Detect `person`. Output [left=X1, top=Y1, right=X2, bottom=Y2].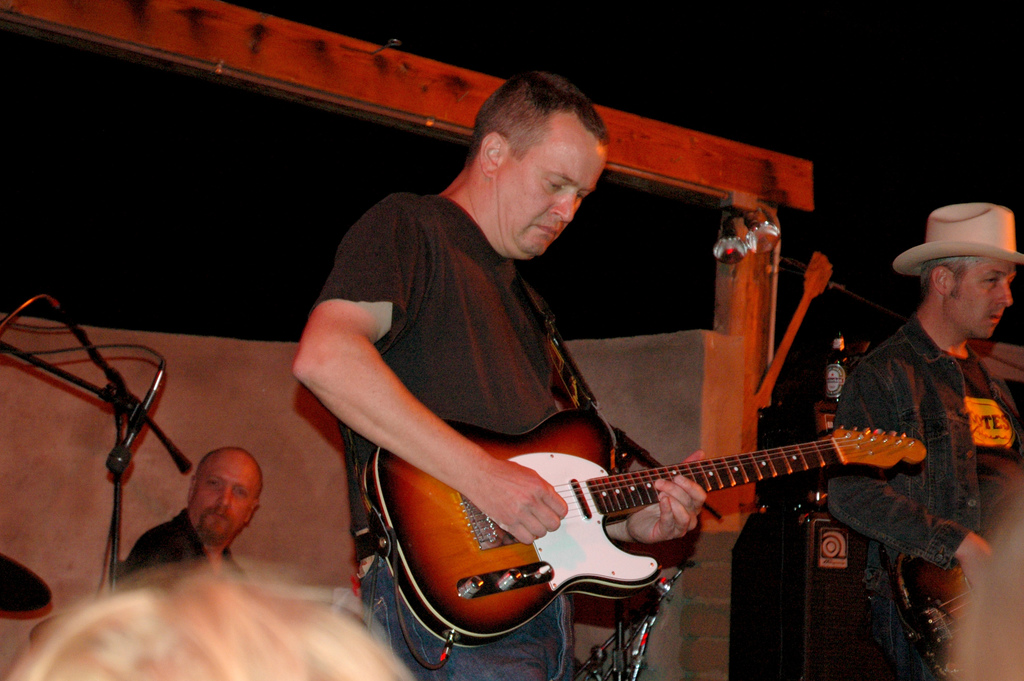
[left=305, top=120, right=740, bottom=674].
